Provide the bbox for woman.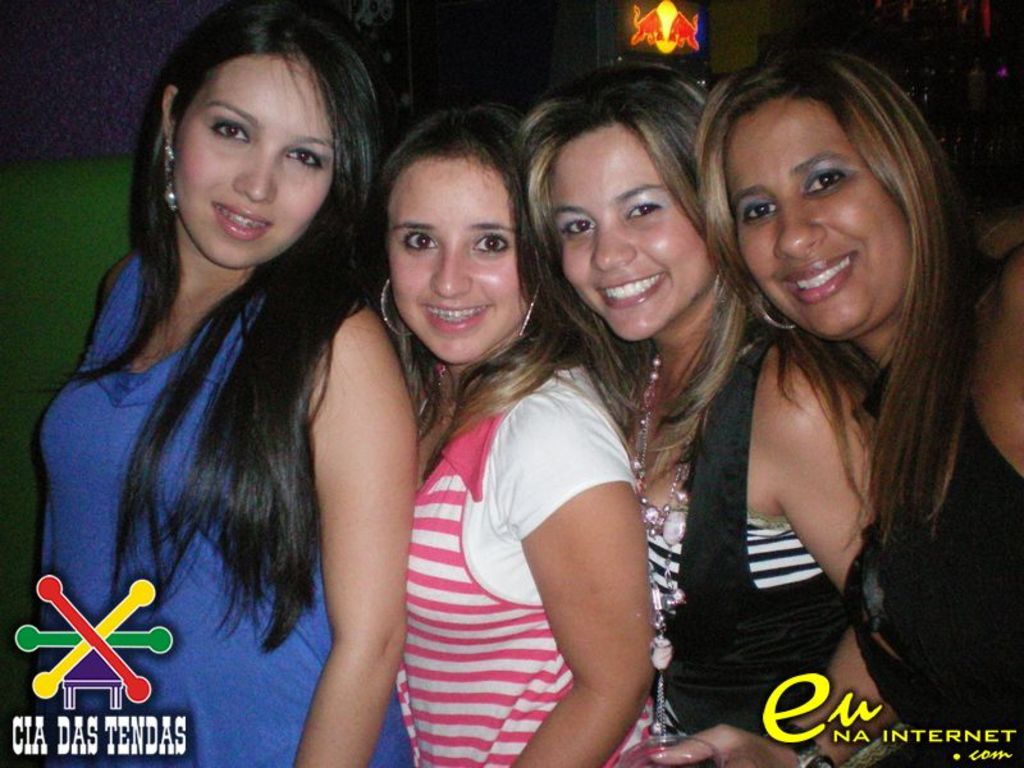
bbox=[520, 58, 916, 767].
